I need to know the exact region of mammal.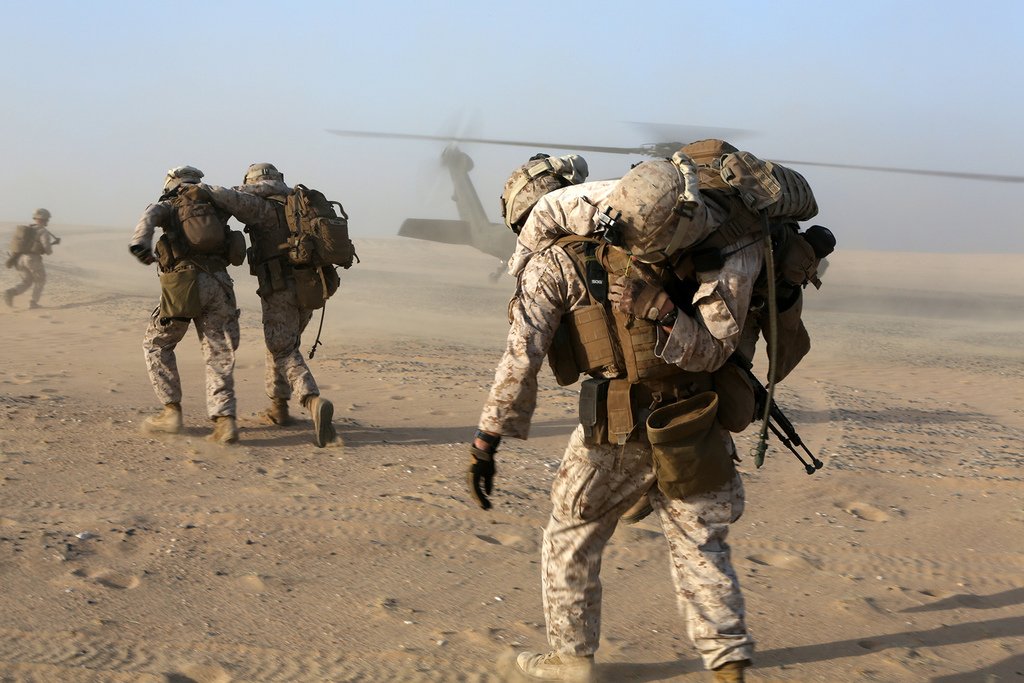
Region: x1=466, y1=135, x2=825, y2=682.
